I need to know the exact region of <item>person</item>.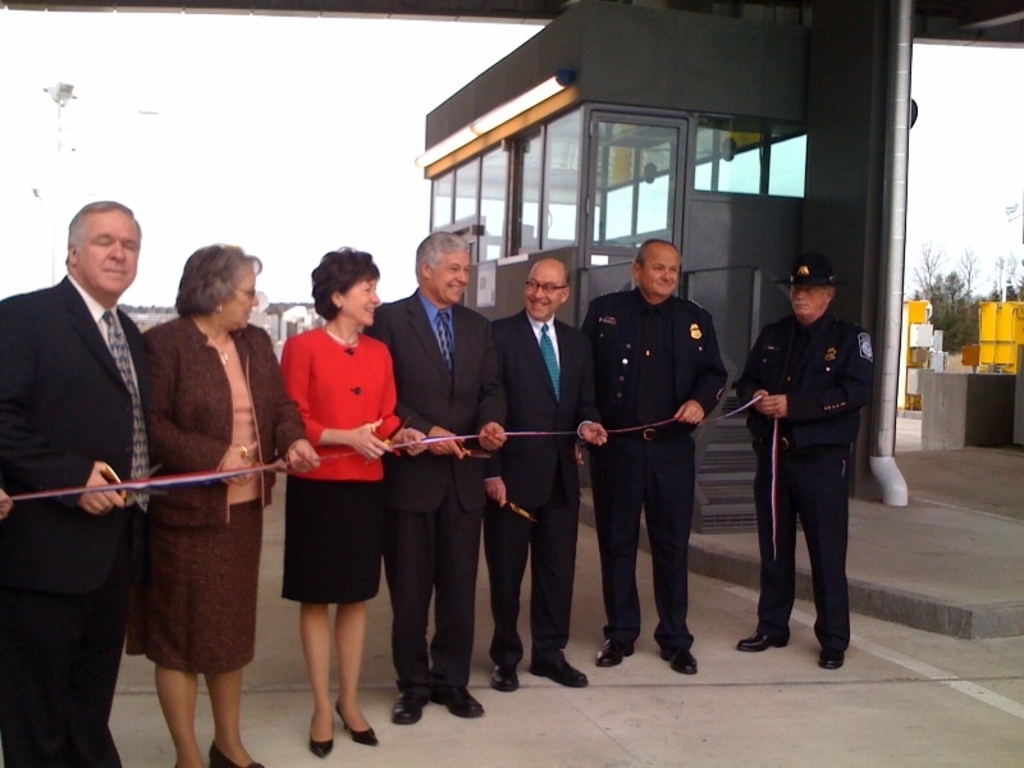
Region: select_region(361, 229, 508, 730).
